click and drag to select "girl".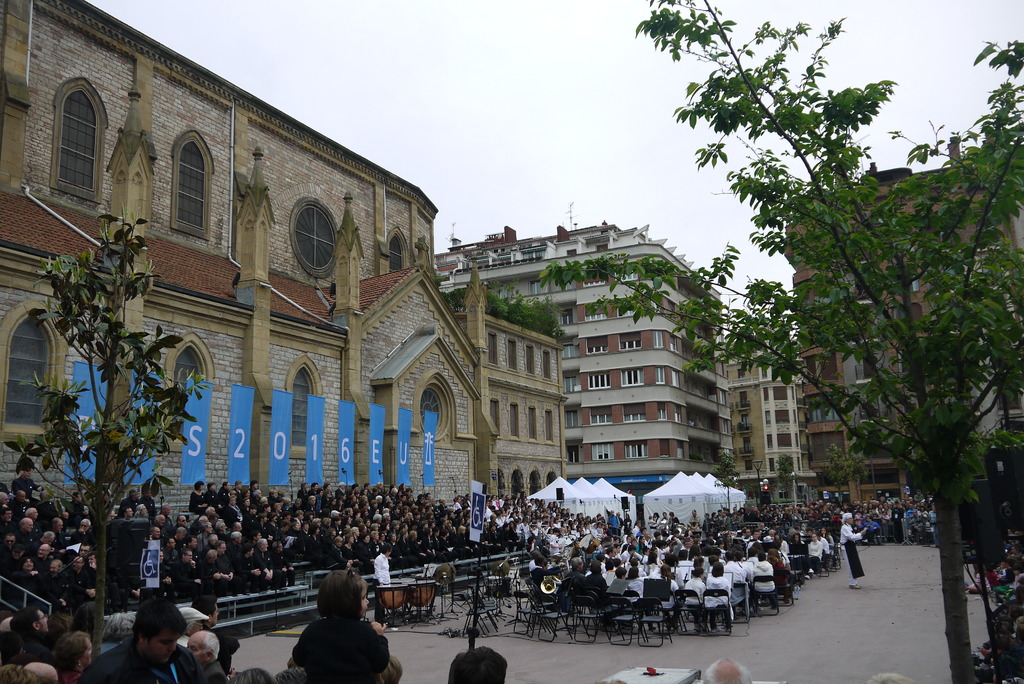
Selection: box(521, 520, 527, 533).
